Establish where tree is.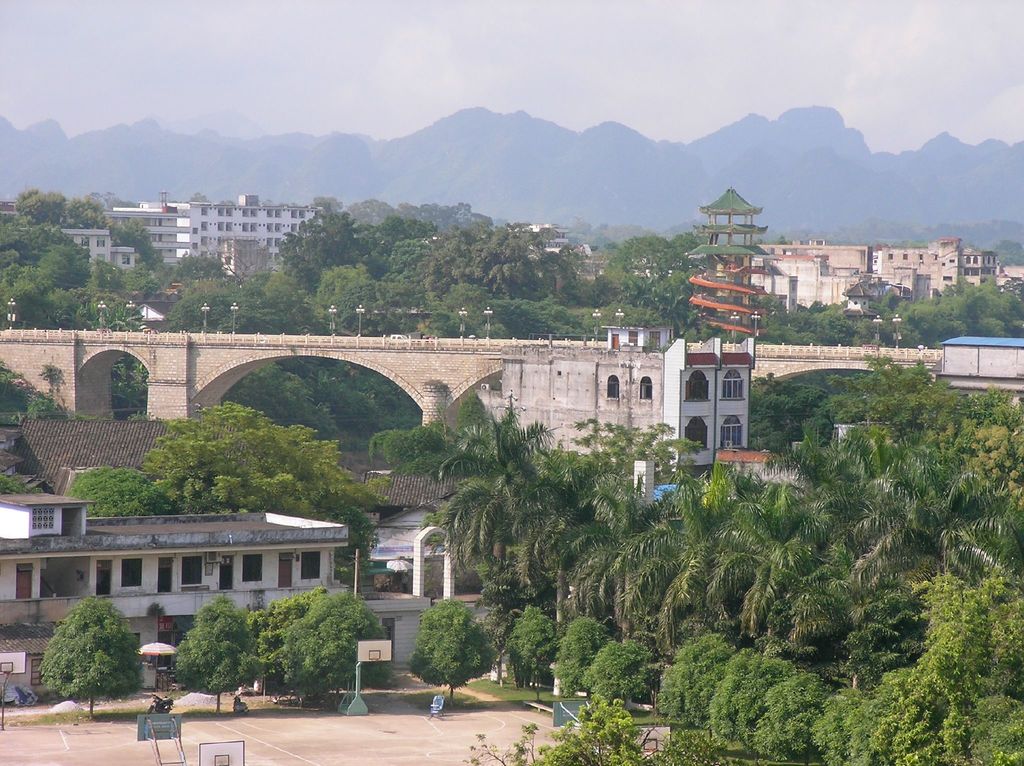
Established at box(406, 598, 495, 706).
